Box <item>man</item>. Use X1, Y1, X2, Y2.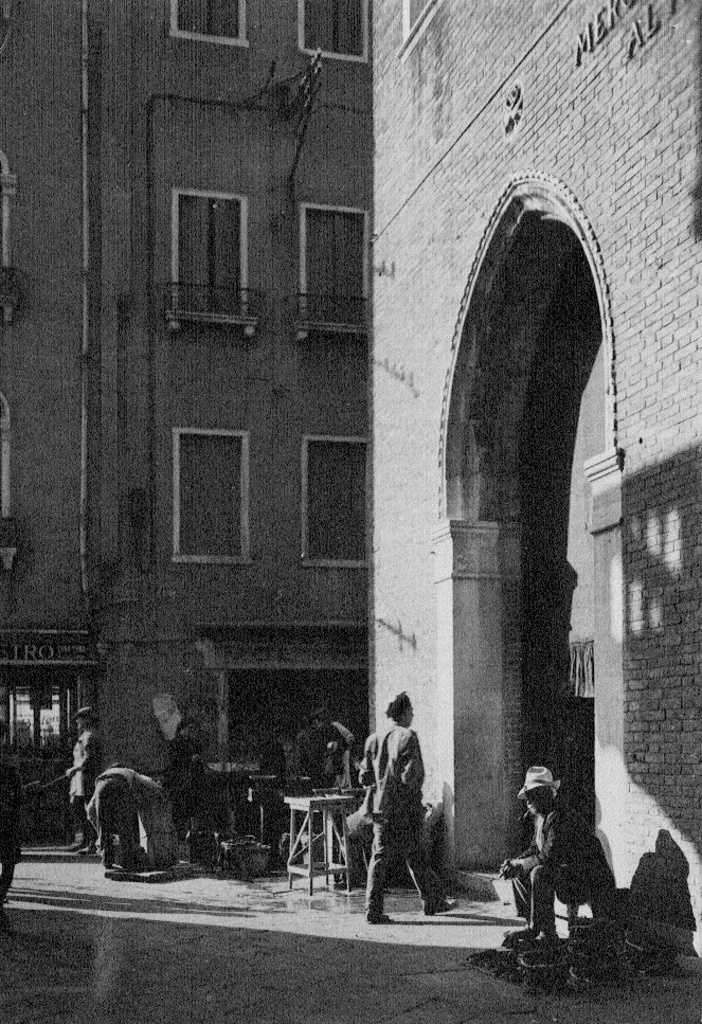
355, 691, 466, 921.
